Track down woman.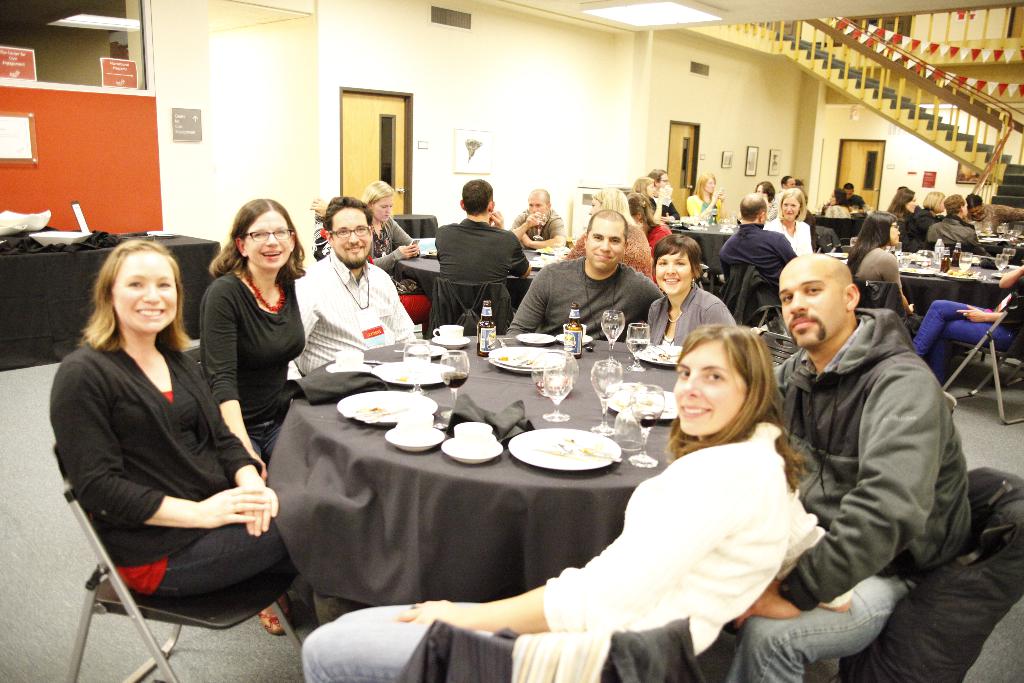
Tracked to box(356, 176, 437, 299).
